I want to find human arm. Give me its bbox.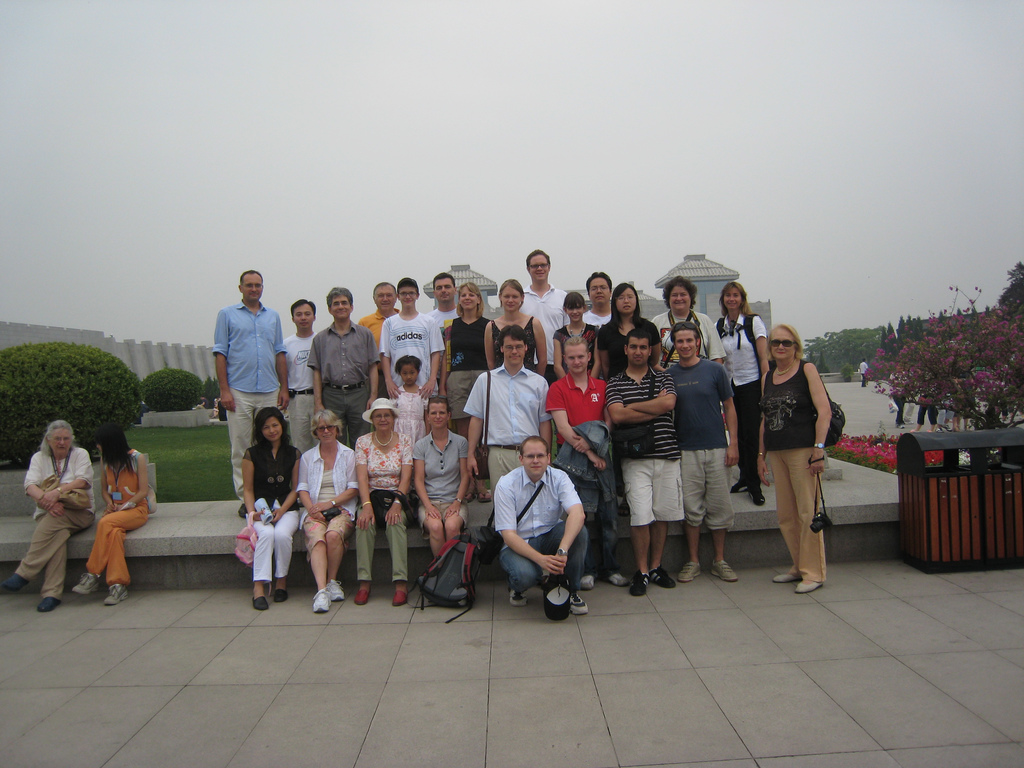
97/472/117/513.
